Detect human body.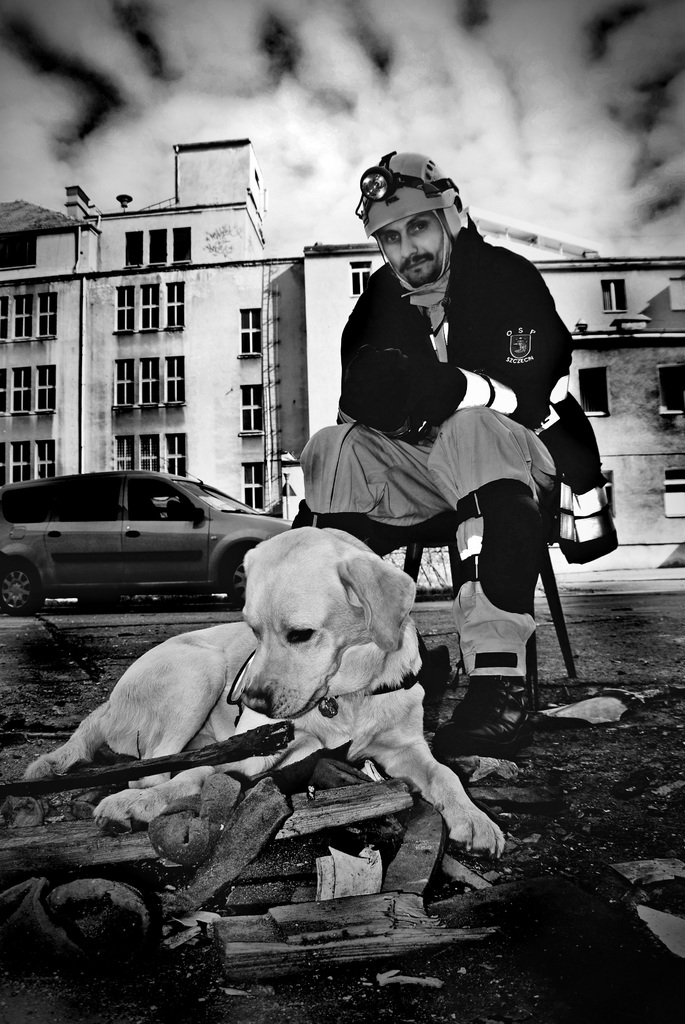
Detected at {"x1": 310, "y1": 192, "x2": 576, "y2": 668}.
